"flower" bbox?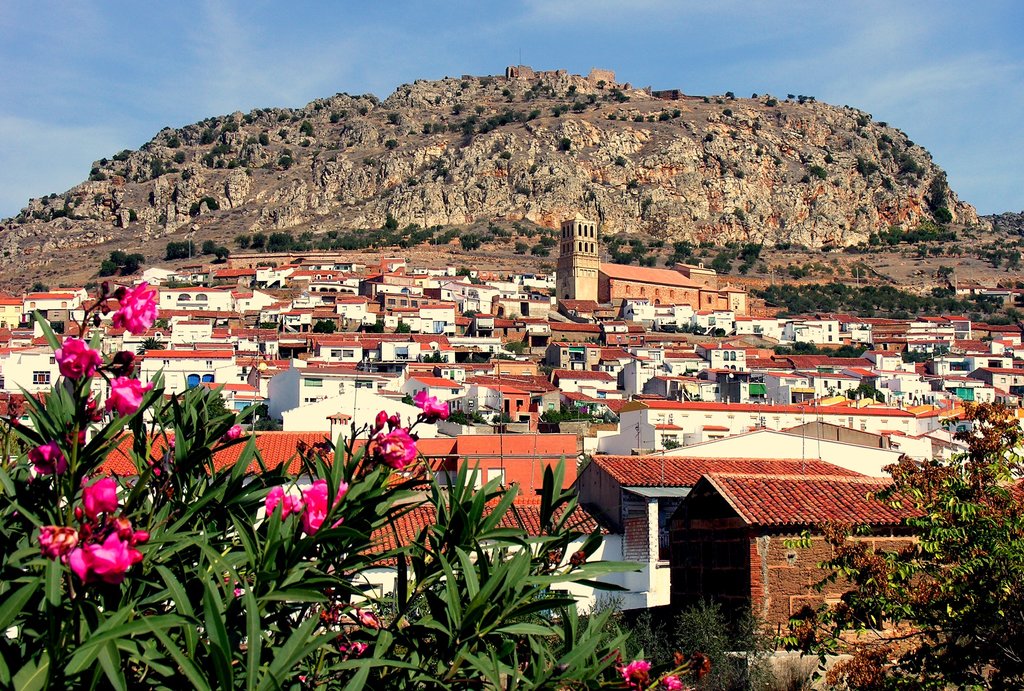
660, 673, 686, 690
